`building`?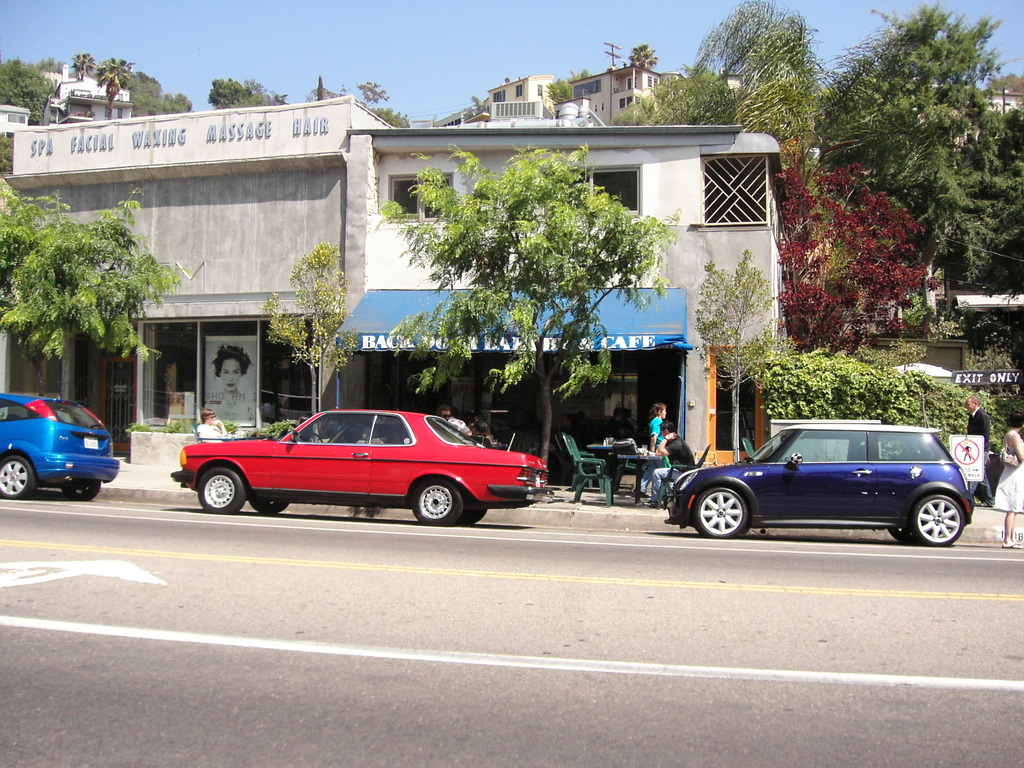
bbox=(344, 129, 783, 465)
